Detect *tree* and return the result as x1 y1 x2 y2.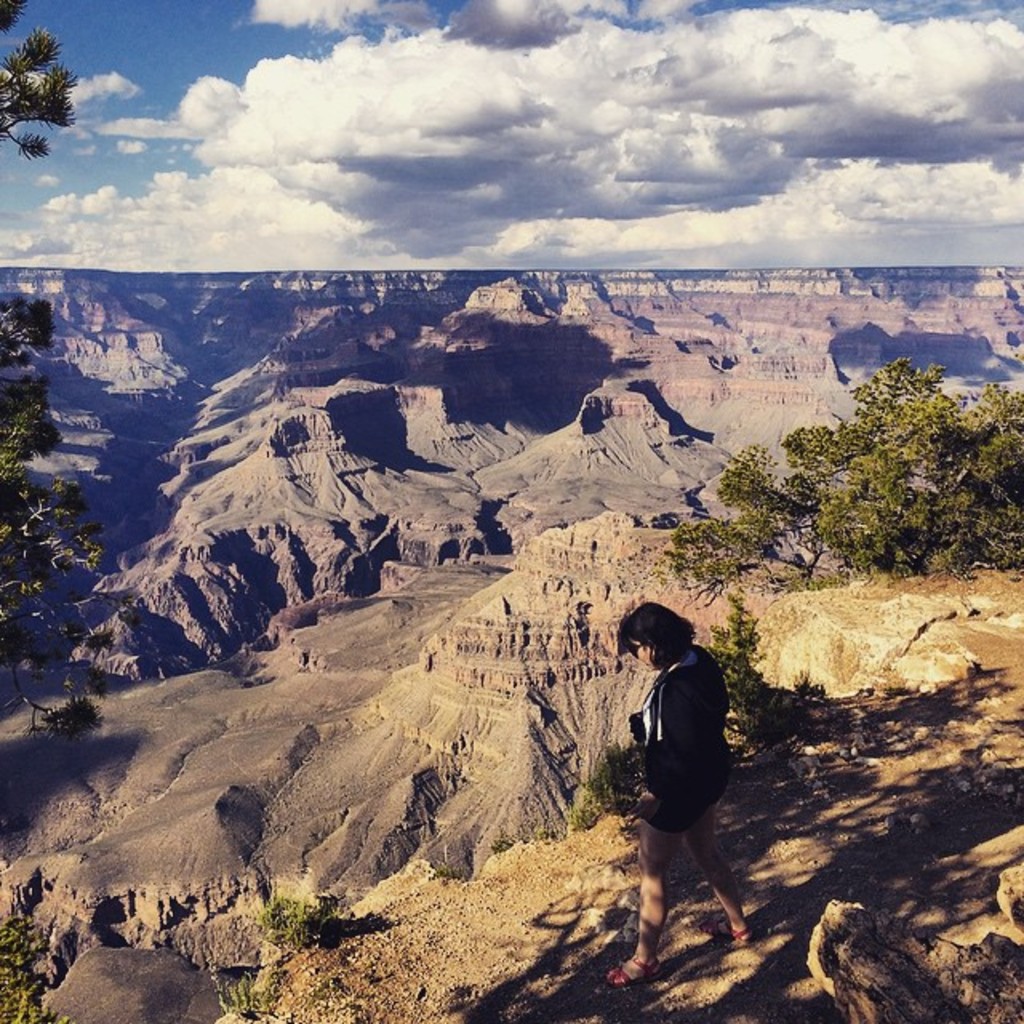
0 0 114 744.
